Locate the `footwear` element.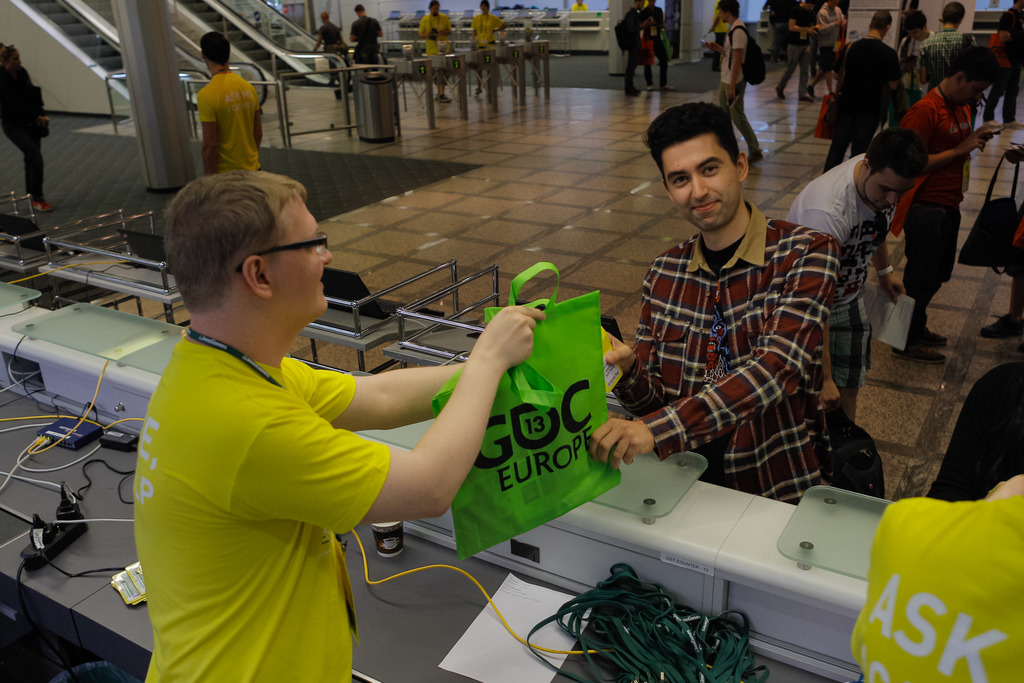
Element bbox: region(647, 85, 653, 94).
